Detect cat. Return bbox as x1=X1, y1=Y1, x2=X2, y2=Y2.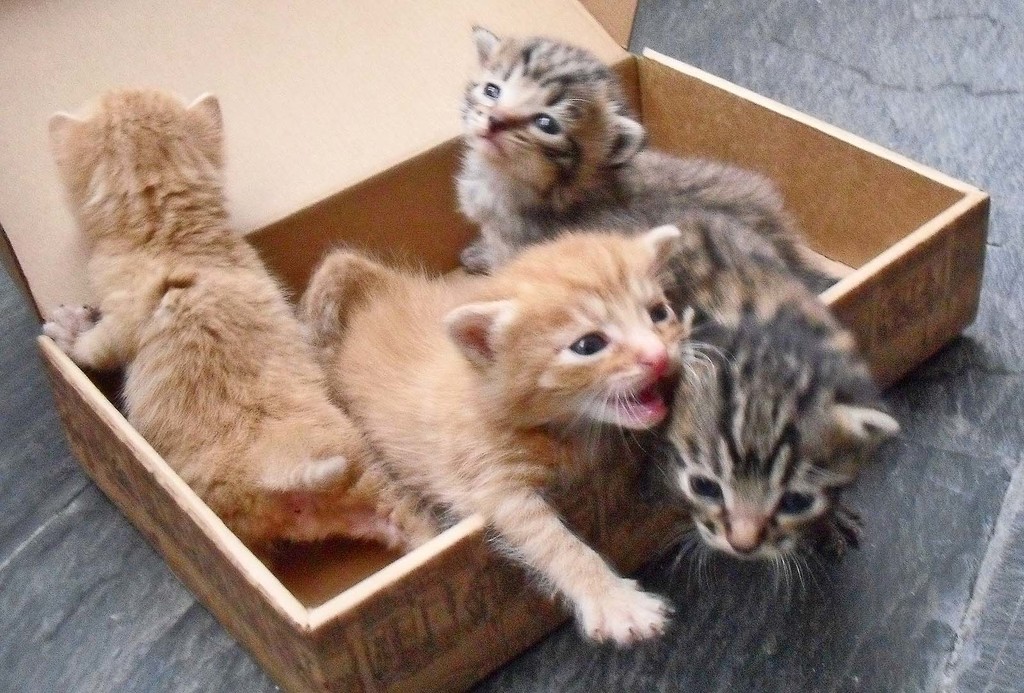
x1=303, y1=211, x2=733, y2=654.
